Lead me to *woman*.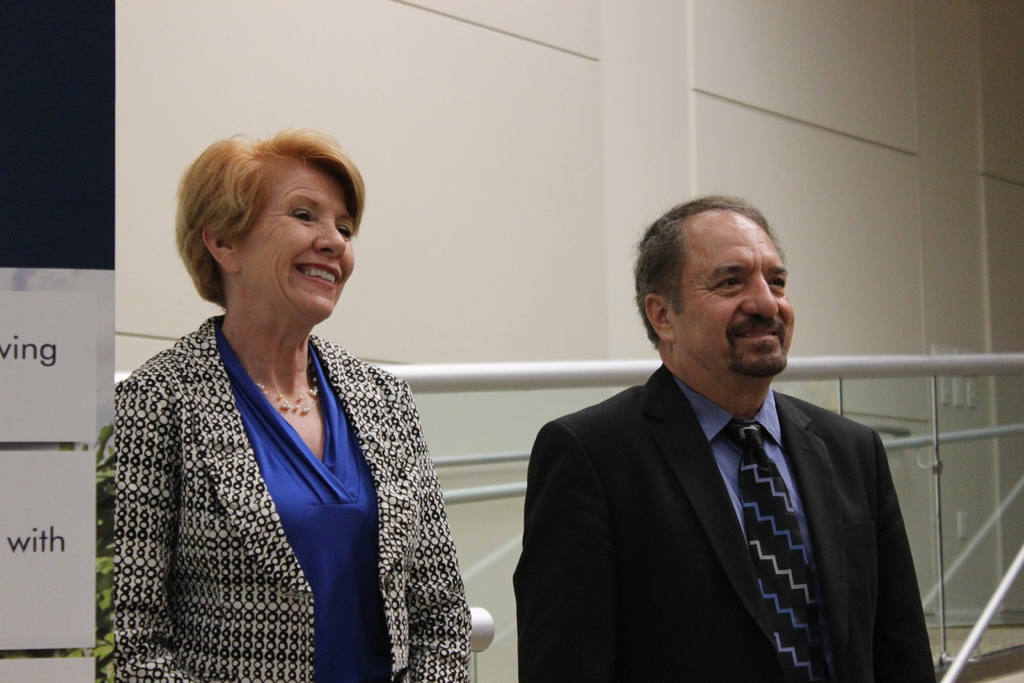
Lead to x1=102 y1=135 x2=484 y2=673.
